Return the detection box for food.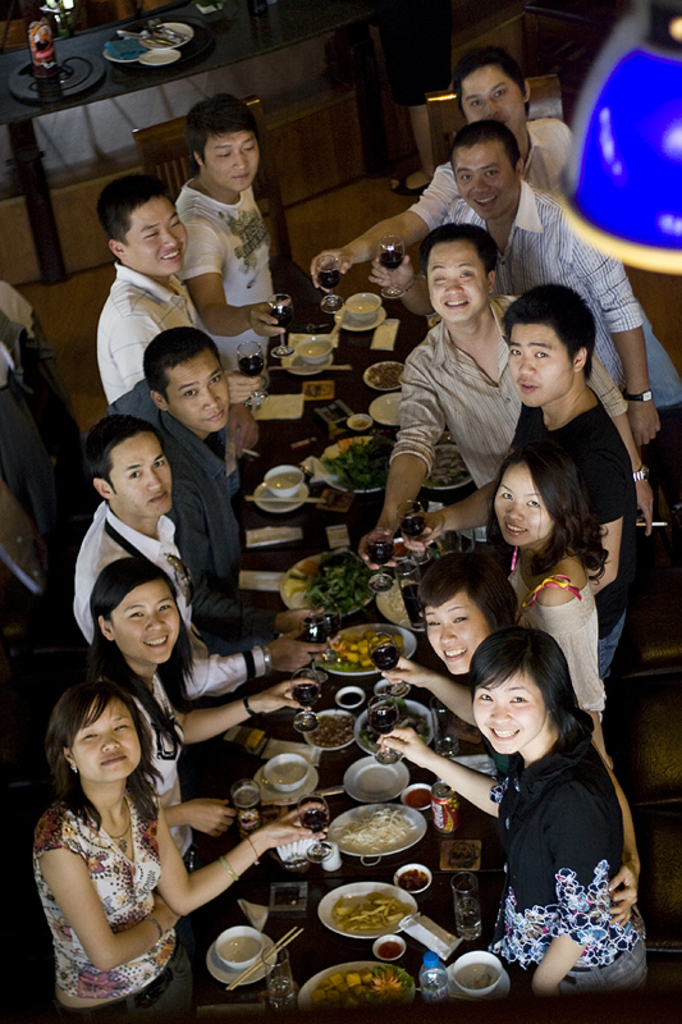
l=221, t=937, r=276, b=968.
